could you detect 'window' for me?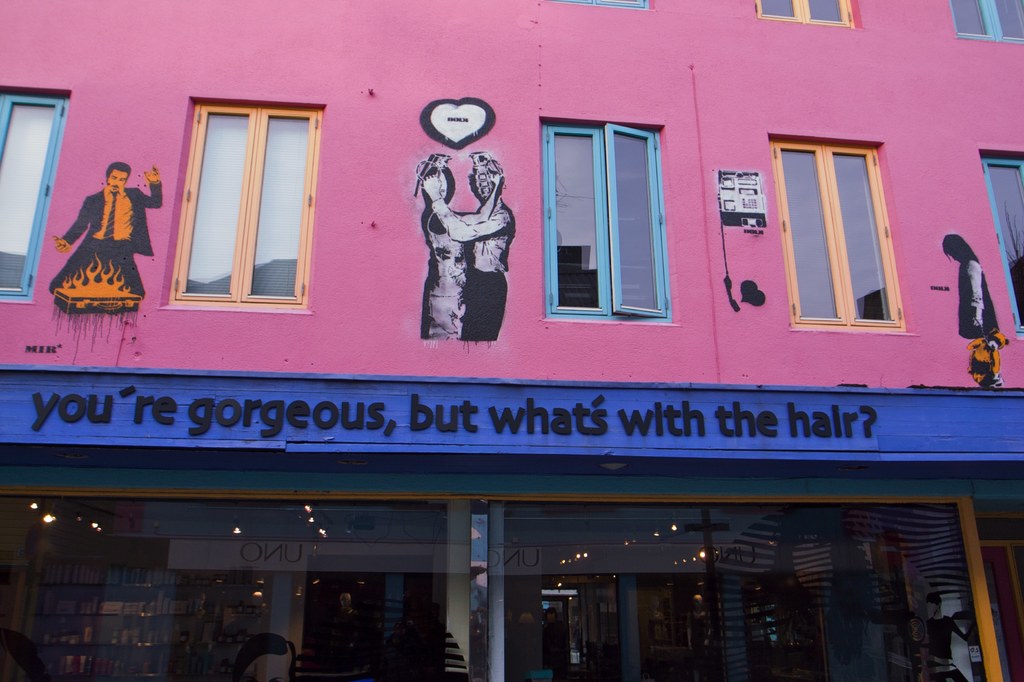
Detection result: (left=557, top=106, right=683, bottom=317).
